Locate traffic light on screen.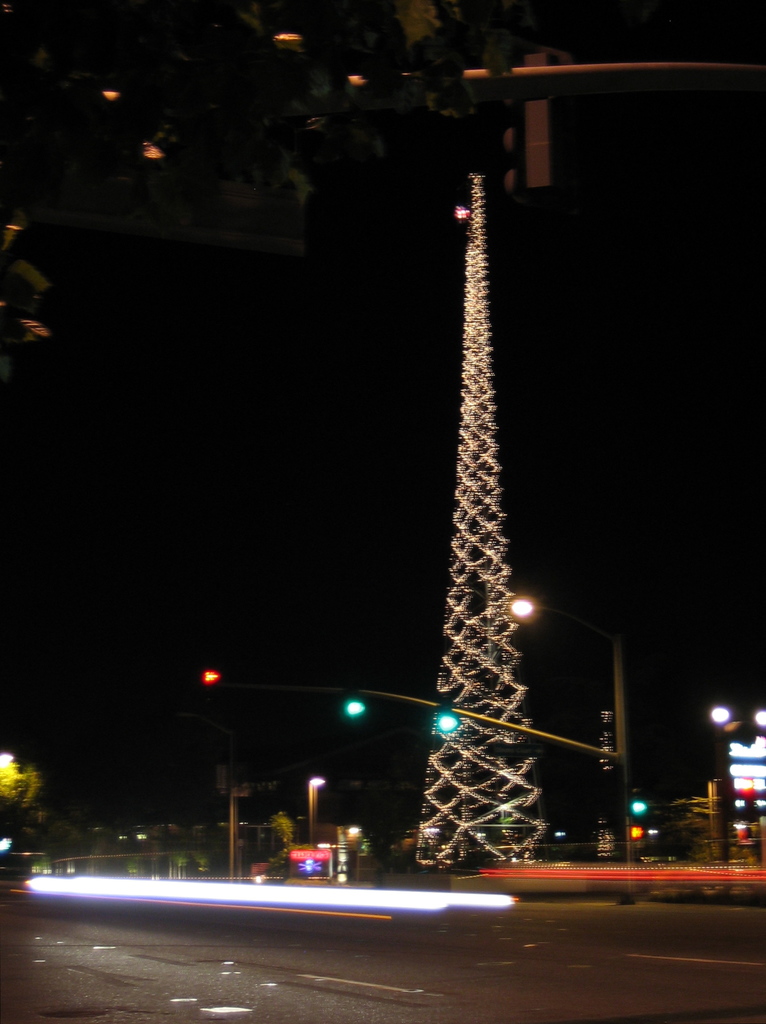
On screen at 631, 788, 643, 815.
